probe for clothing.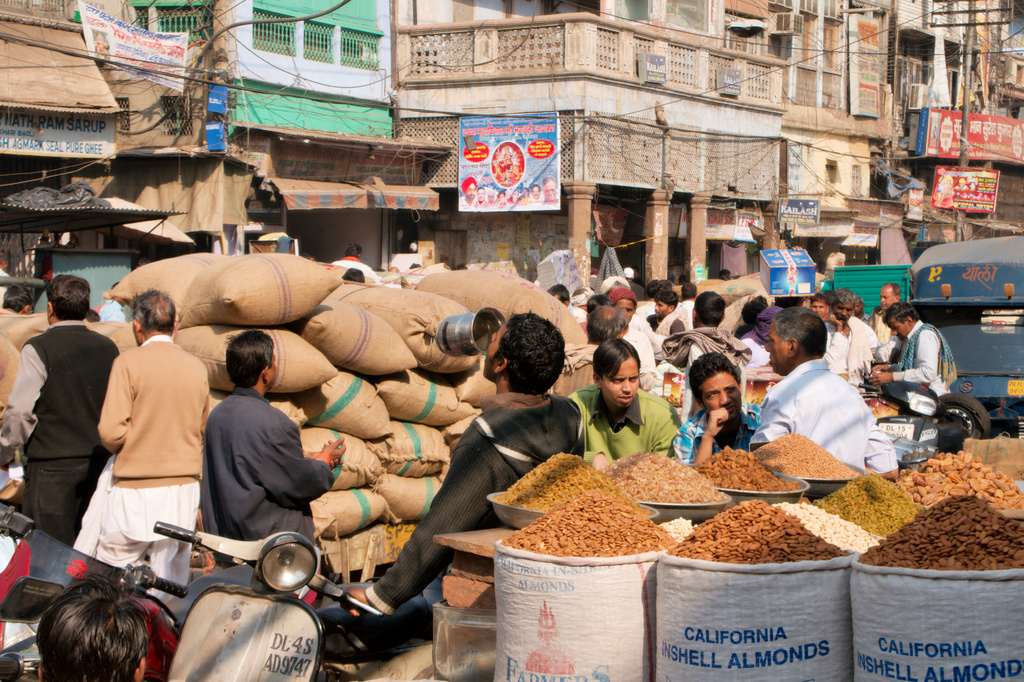
Probe result: select_region(94, 333, 215, 601).
